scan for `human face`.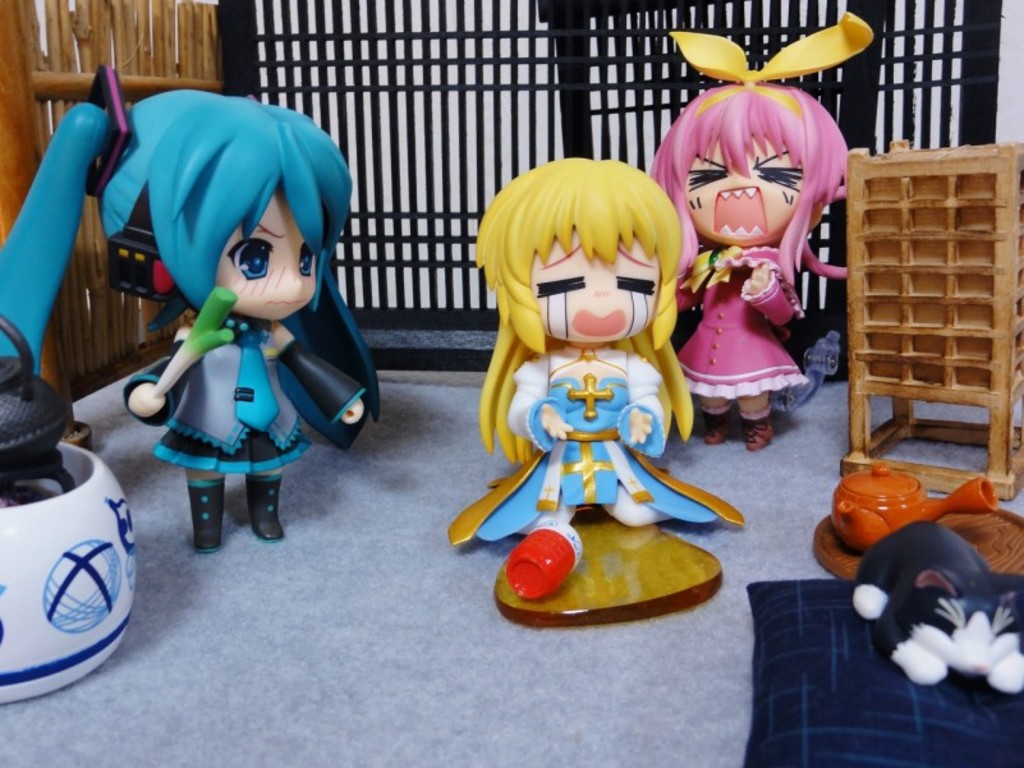
Scan result: select_region(687, 135, 807, 240).
